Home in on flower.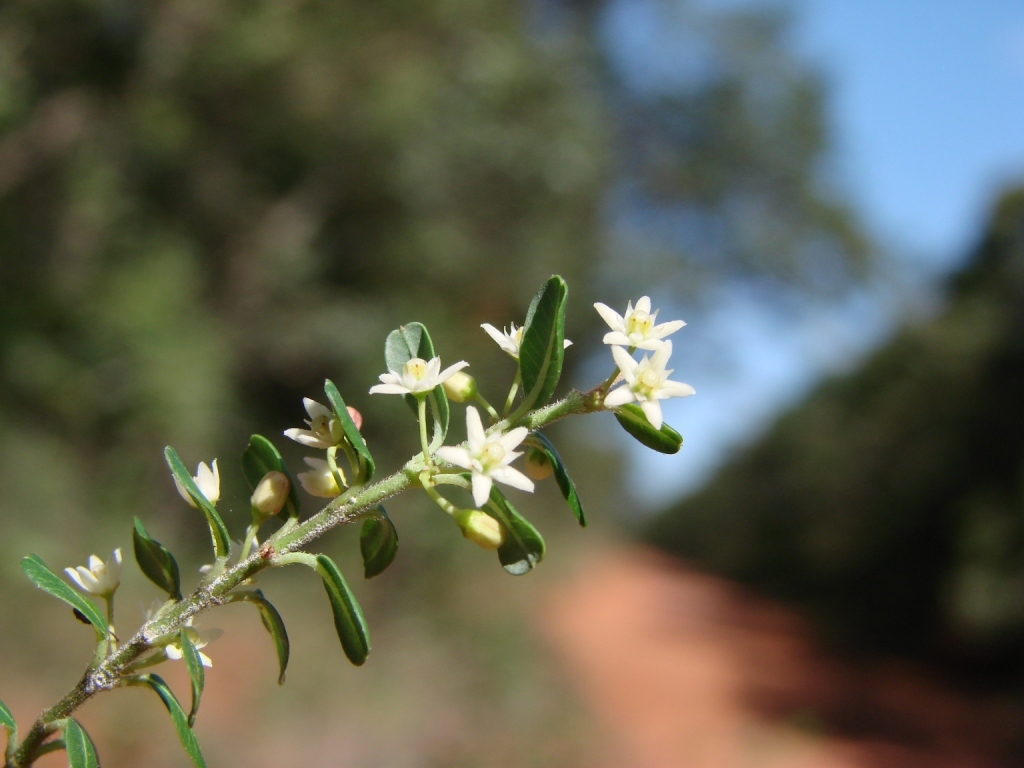
Homed in at detection(171, 459, 219, 510).
